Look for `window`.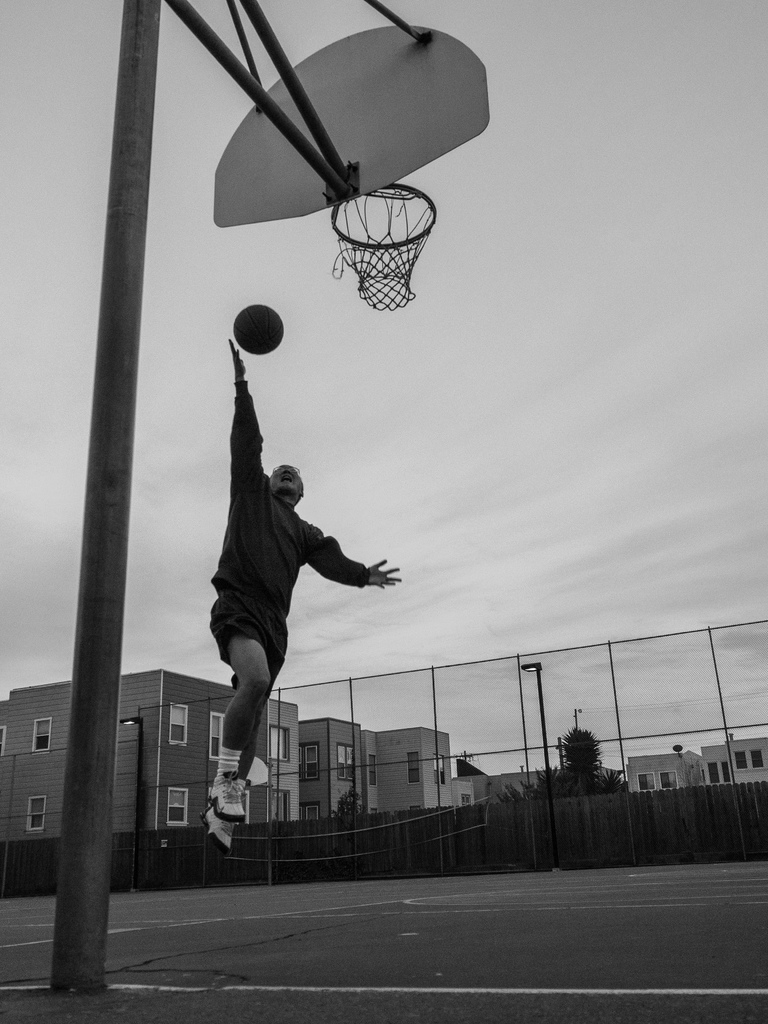
Found: select_region(269, 788, 291, 820).
